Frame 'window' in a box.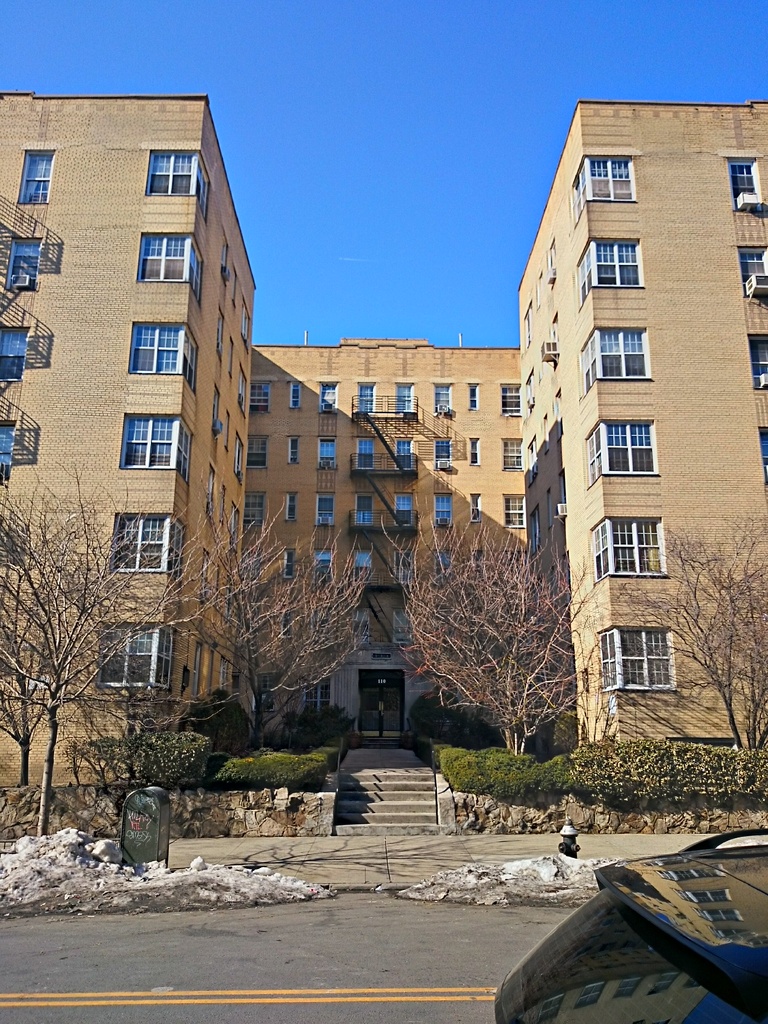
<box>142,239,205,301</box>.
